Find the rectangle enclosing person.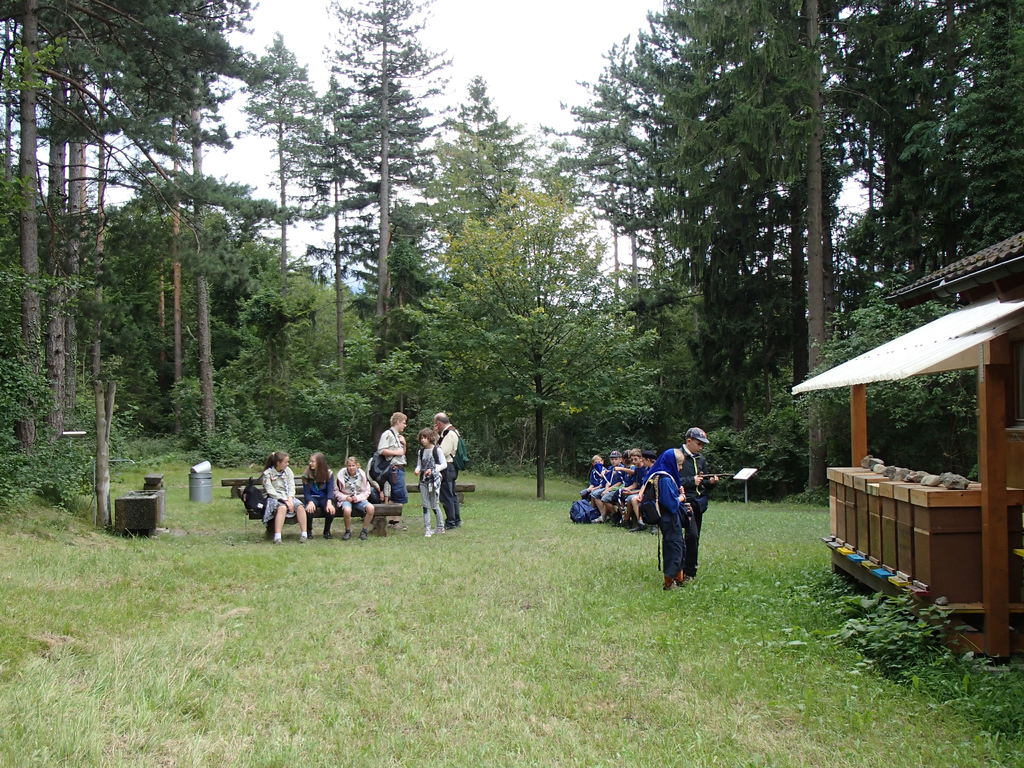
box=[382, 413, 412, 505].
